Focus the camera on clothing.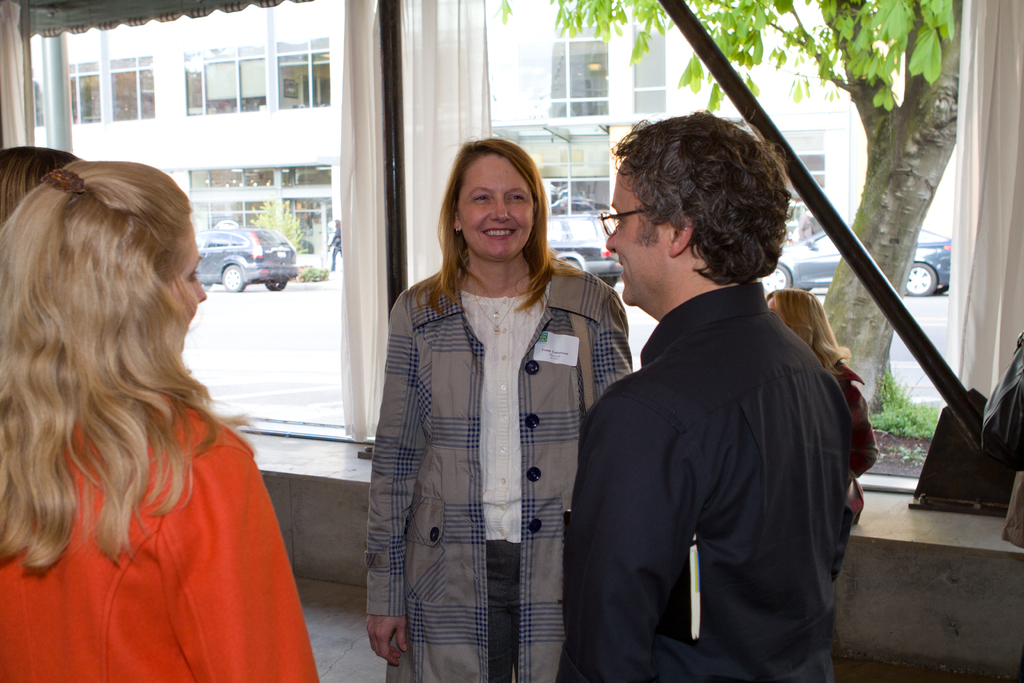
Focus region: x1=796 y1=212 x2=811 y2=237.
